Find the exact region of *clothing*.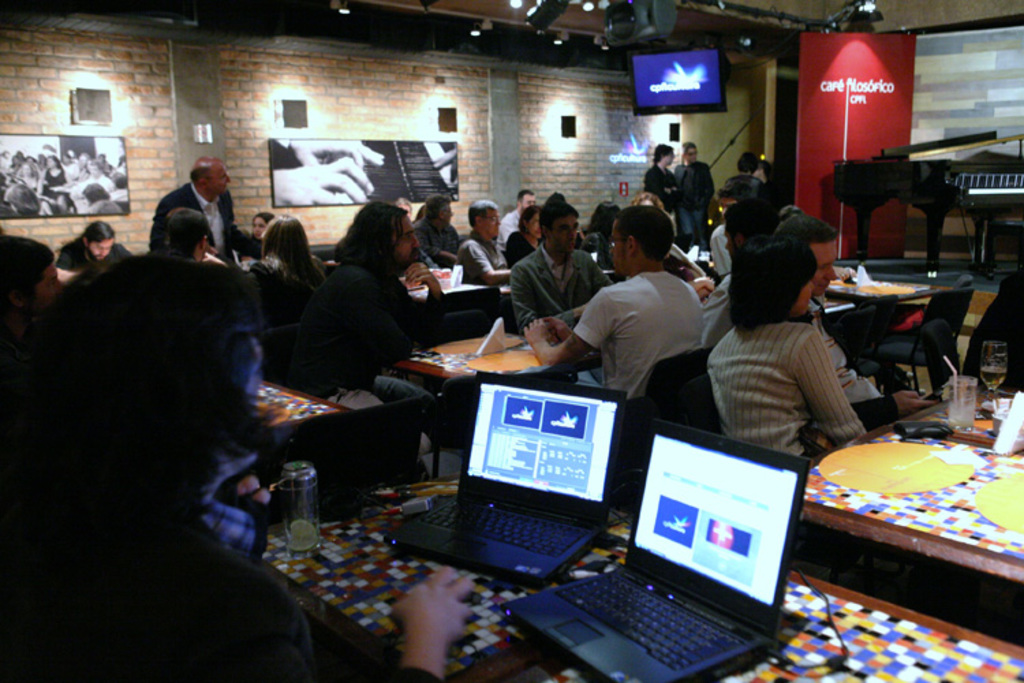
Exact region: [0,542,419,682].
